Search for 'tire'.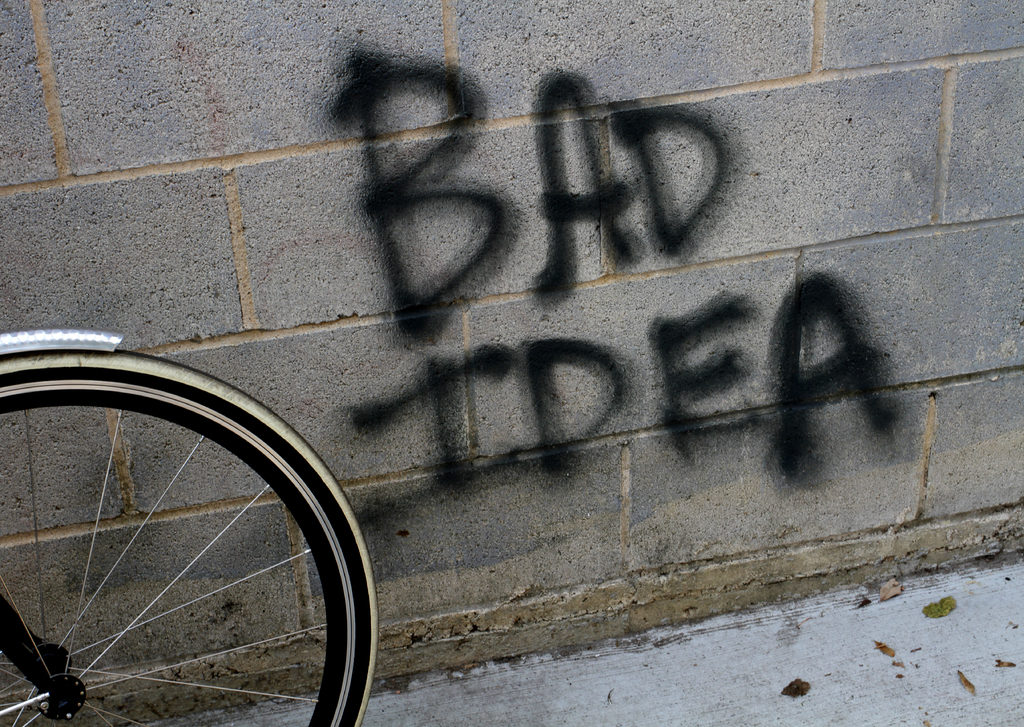
Found at rect(0, 351, 378, 726).
